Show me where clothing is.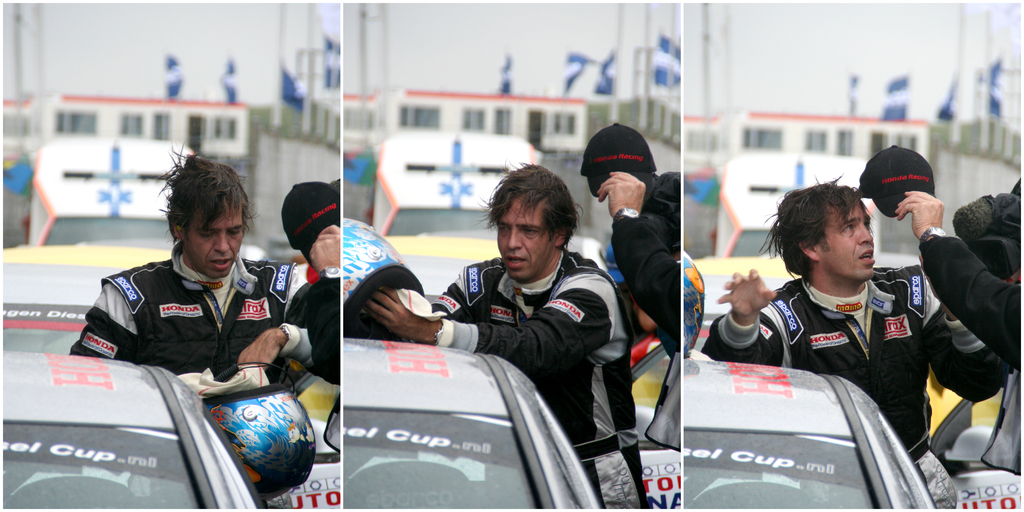
clothing is at left=430, top=250, right=648, bottom=511.
